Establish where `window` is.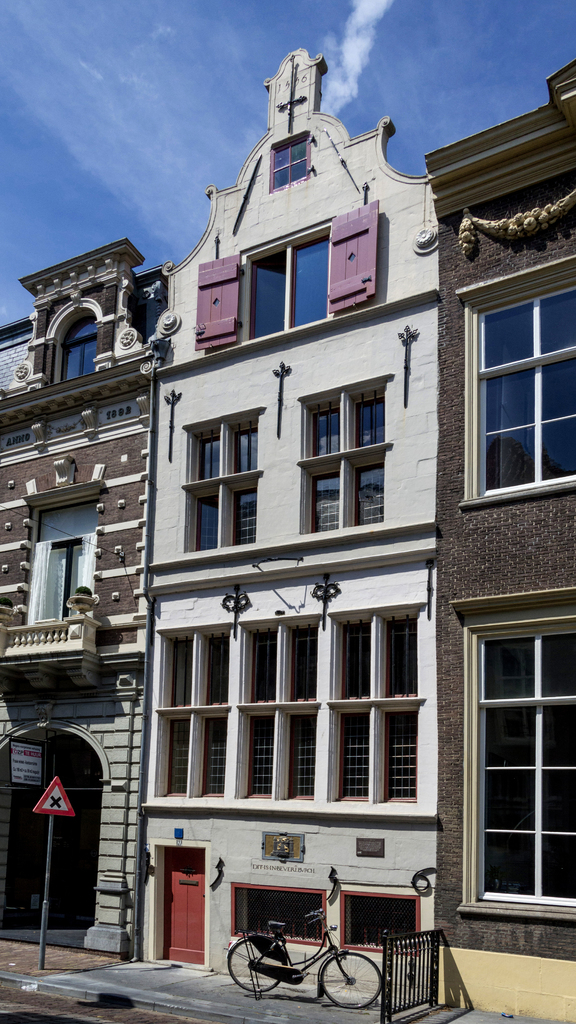
Established at crop(179, 408, 263, 547).
